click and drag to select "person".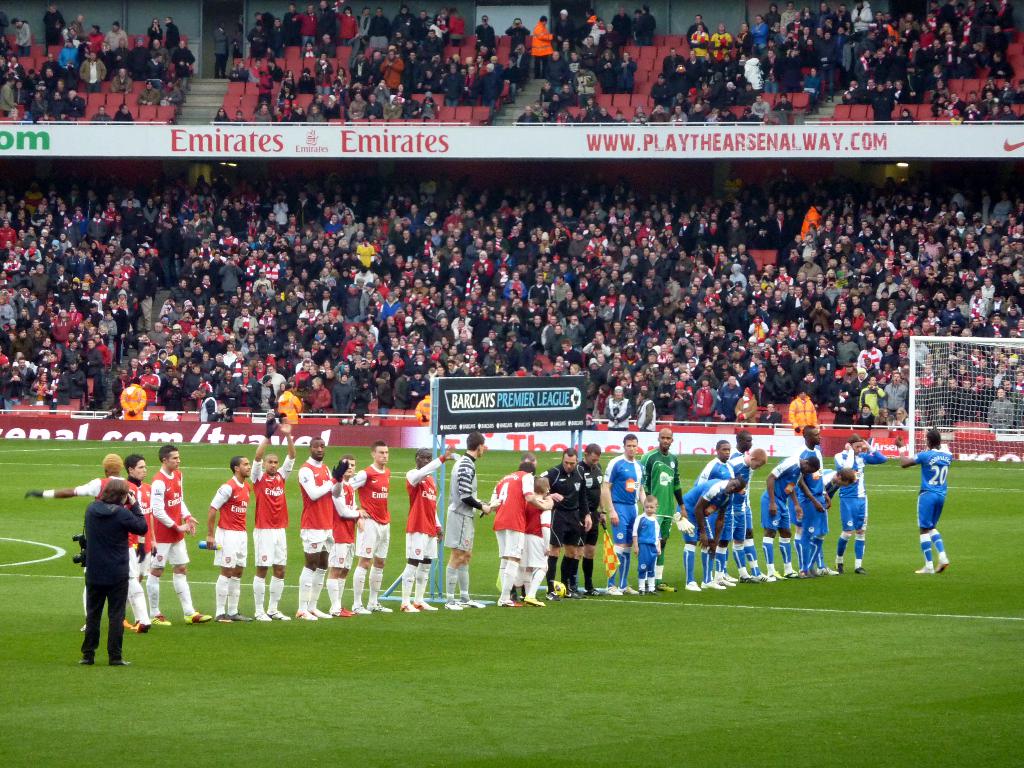
Selection: l=834, t=430, r=886, b=575.
